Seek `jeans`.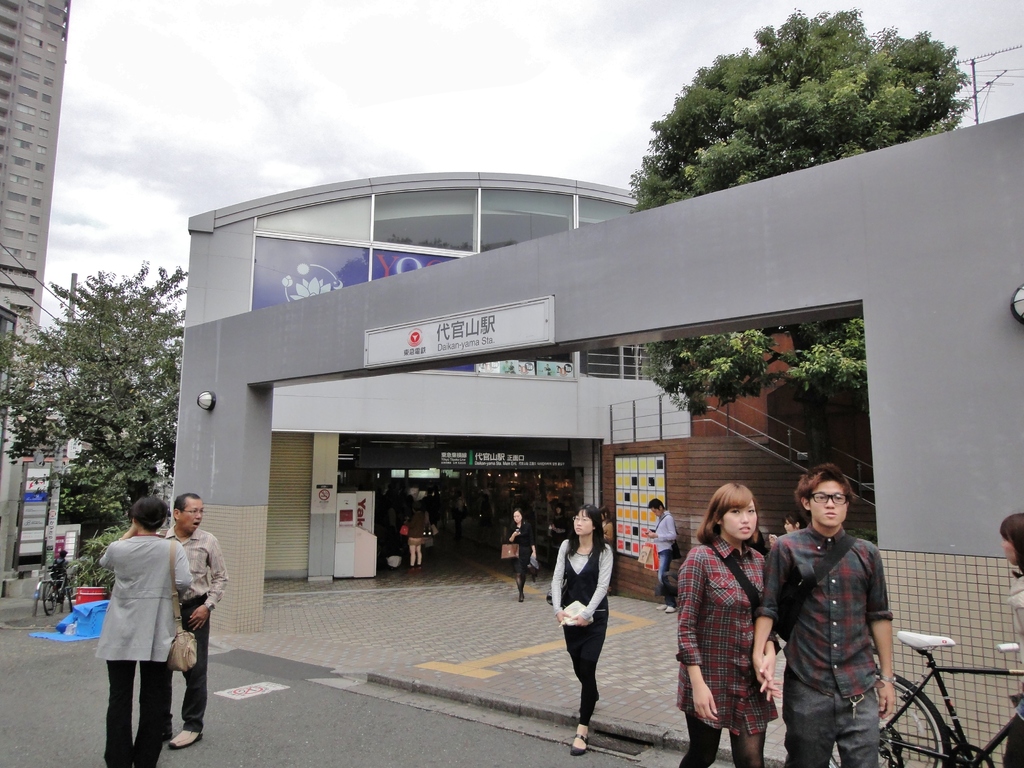
Rect(786, 670, 893, 767).
